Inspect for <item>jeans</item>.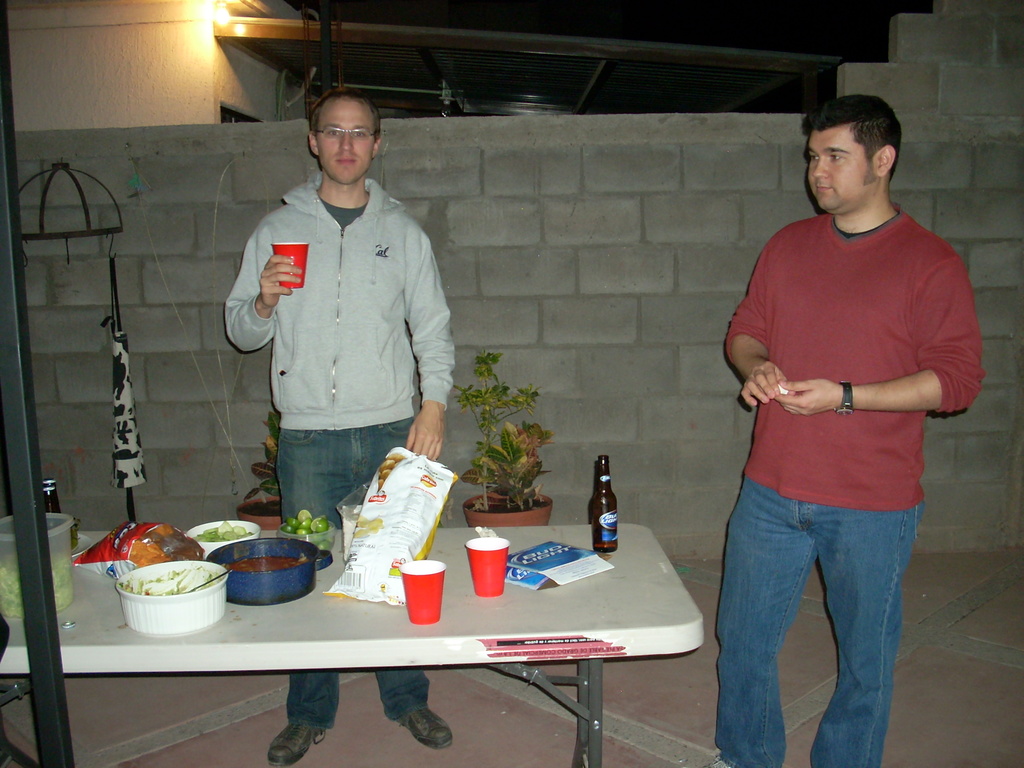
Inspection: 714, 476, 922, 757.
